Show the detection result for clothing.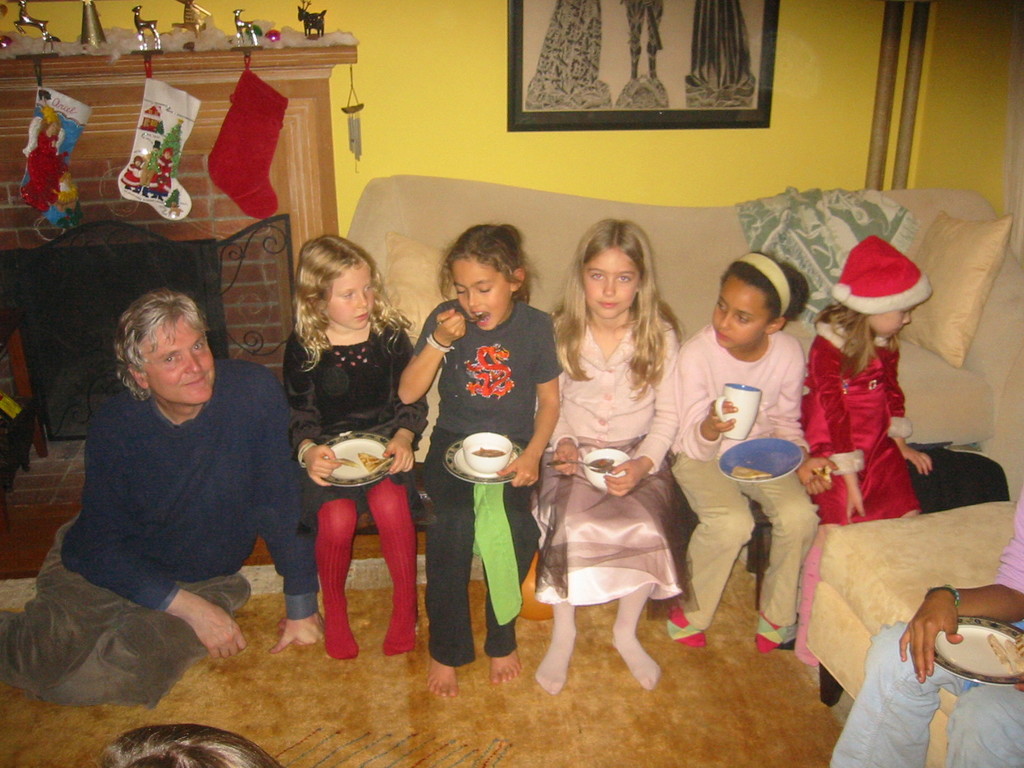
[803,314,908,521].
